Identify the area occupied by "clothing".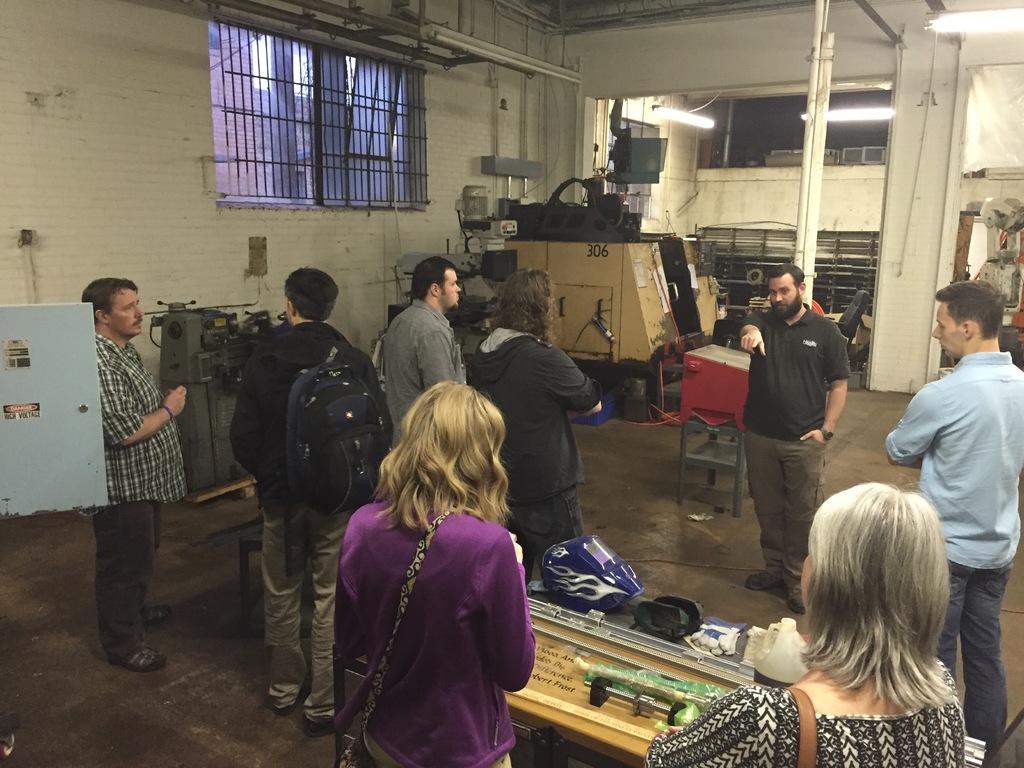
Area: [641, 682, 968, 767].
